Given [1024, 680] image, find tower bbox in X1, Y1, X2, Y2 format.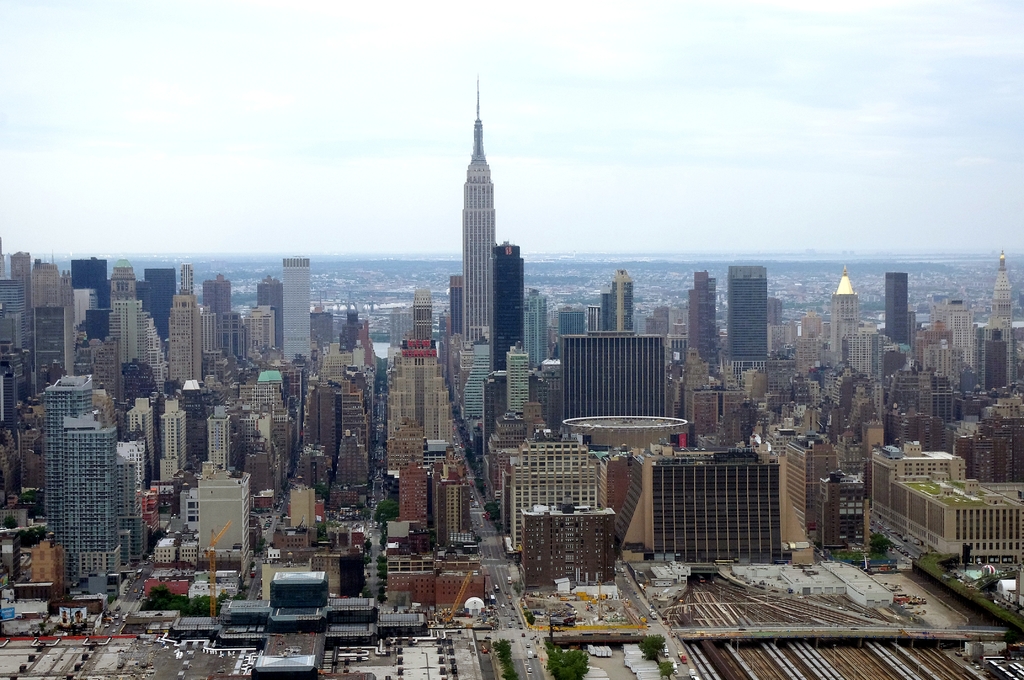
255, 279, 280, 343.
